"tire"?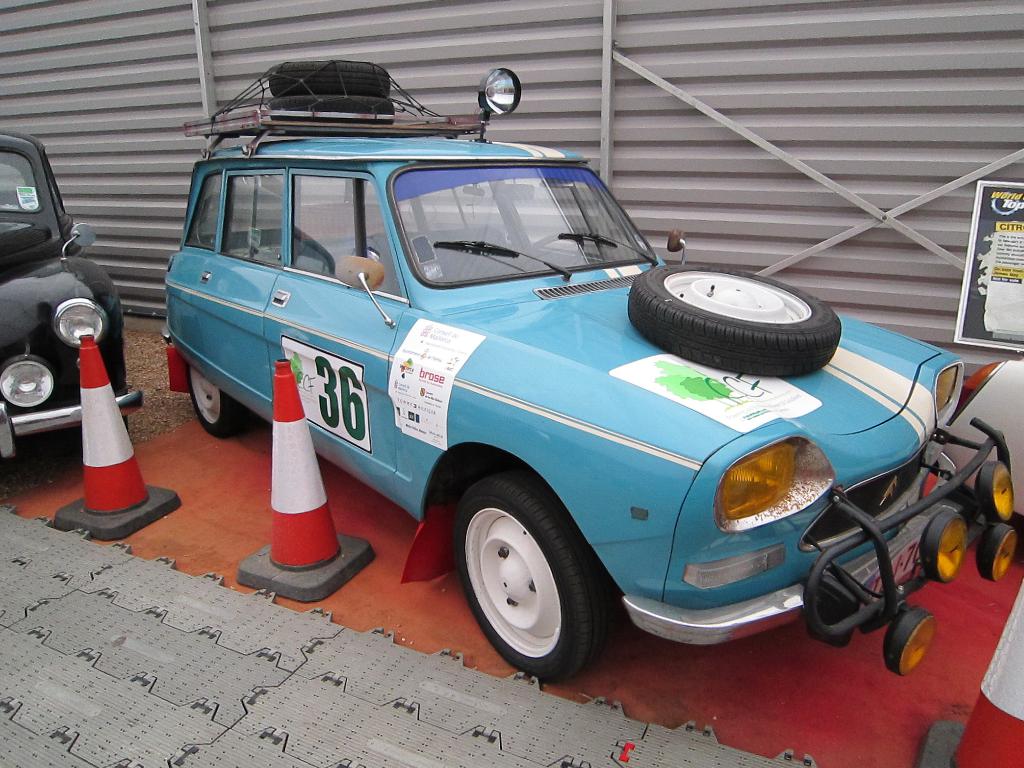
267/60/390/96
